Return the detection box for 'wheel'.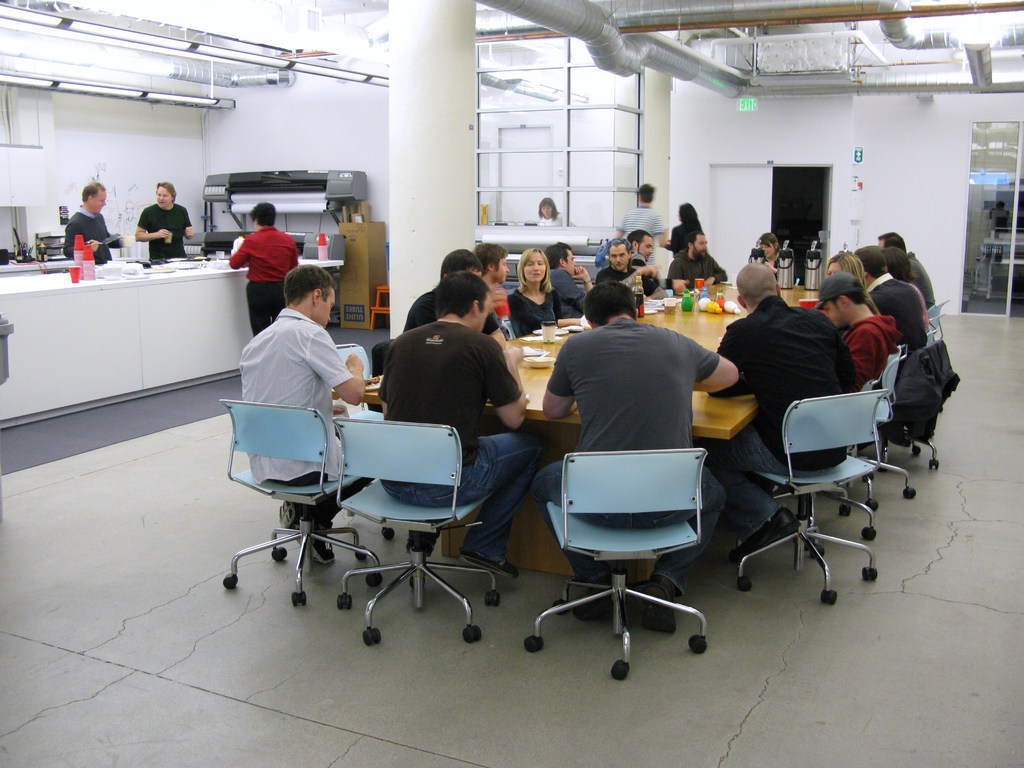
Rect(689, 626, 705, 658).
